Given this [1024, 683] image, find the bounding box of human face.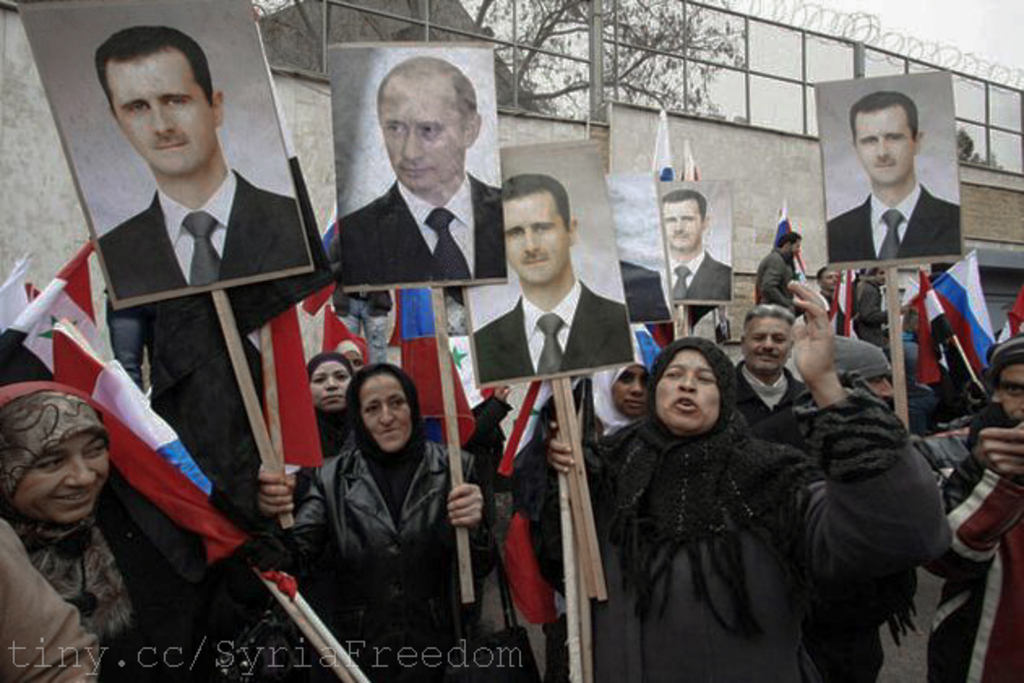
bbox(375, 84, 463, 190).
